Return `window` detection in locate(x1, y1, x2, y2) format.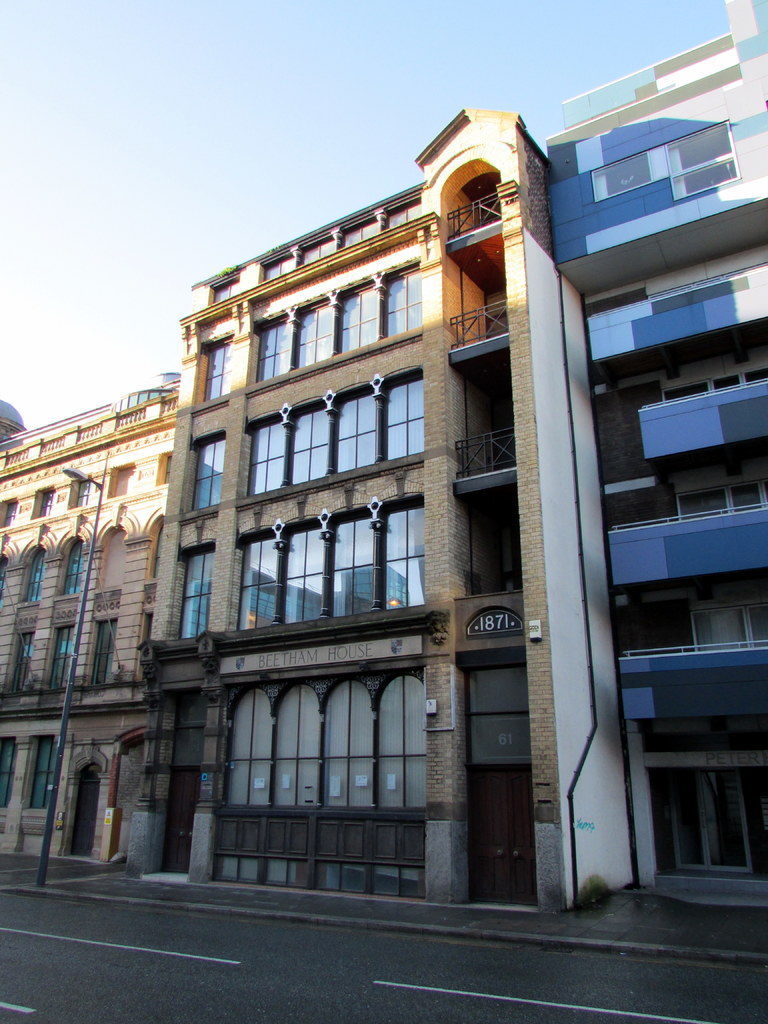
locate(205, 335, 233, 406).
